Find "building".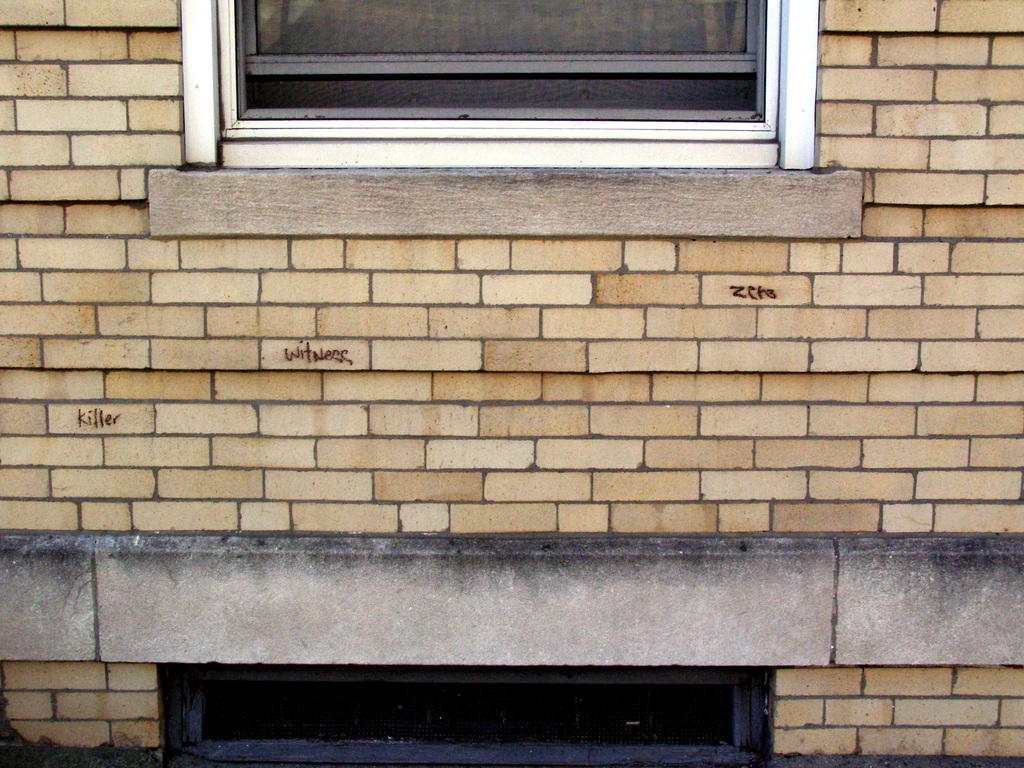
[0,0,1023,767].
